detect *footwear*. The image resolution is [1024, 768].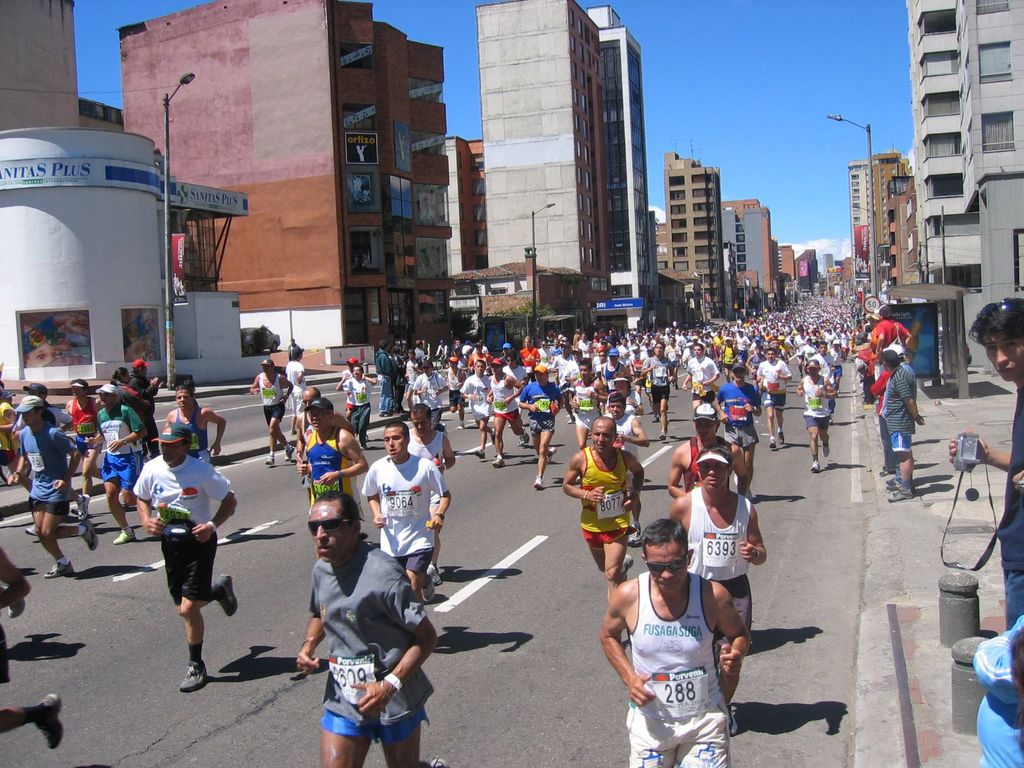
(426,753,449,767).
